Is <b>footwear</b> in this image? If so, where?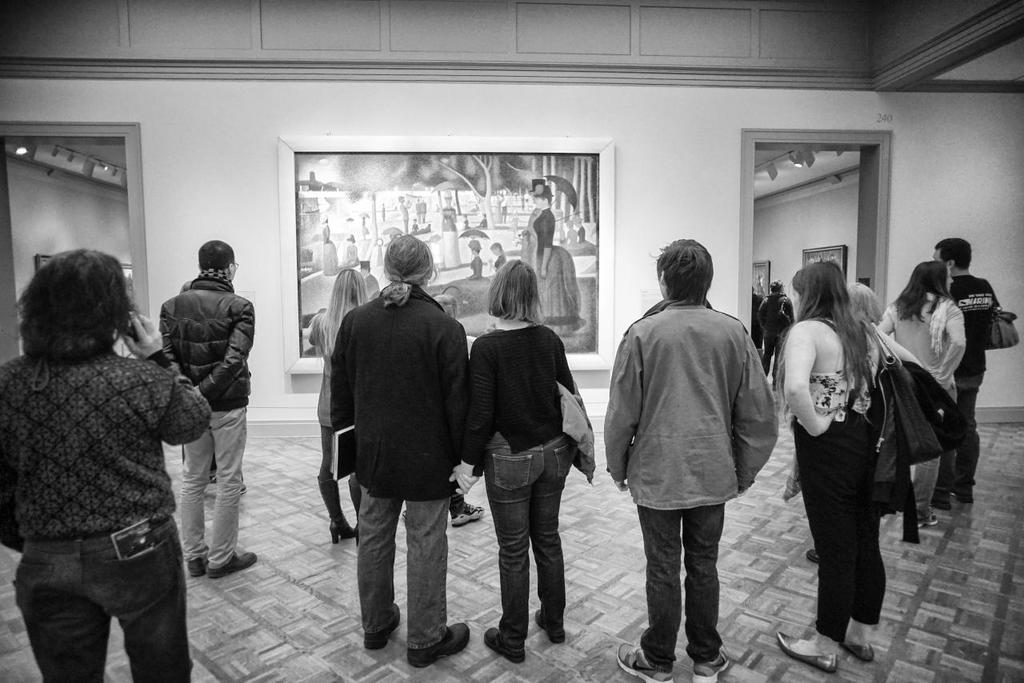
Yes, at locate(799, 549, 818, 565).
